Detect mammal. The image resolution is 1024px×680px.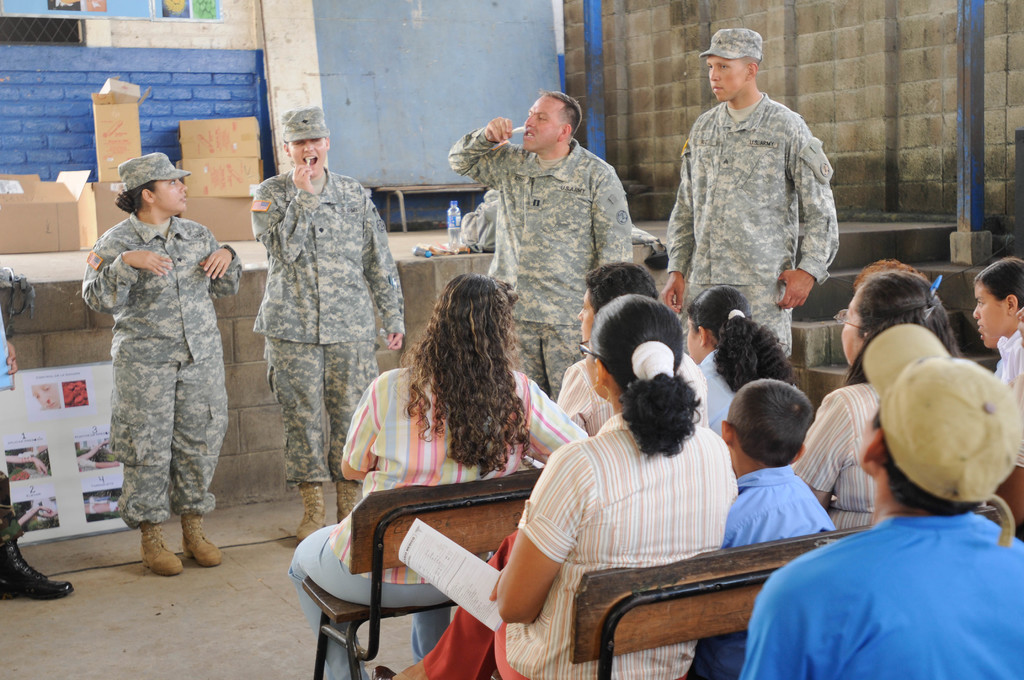
BBox(741, 324, 1023, 679).
